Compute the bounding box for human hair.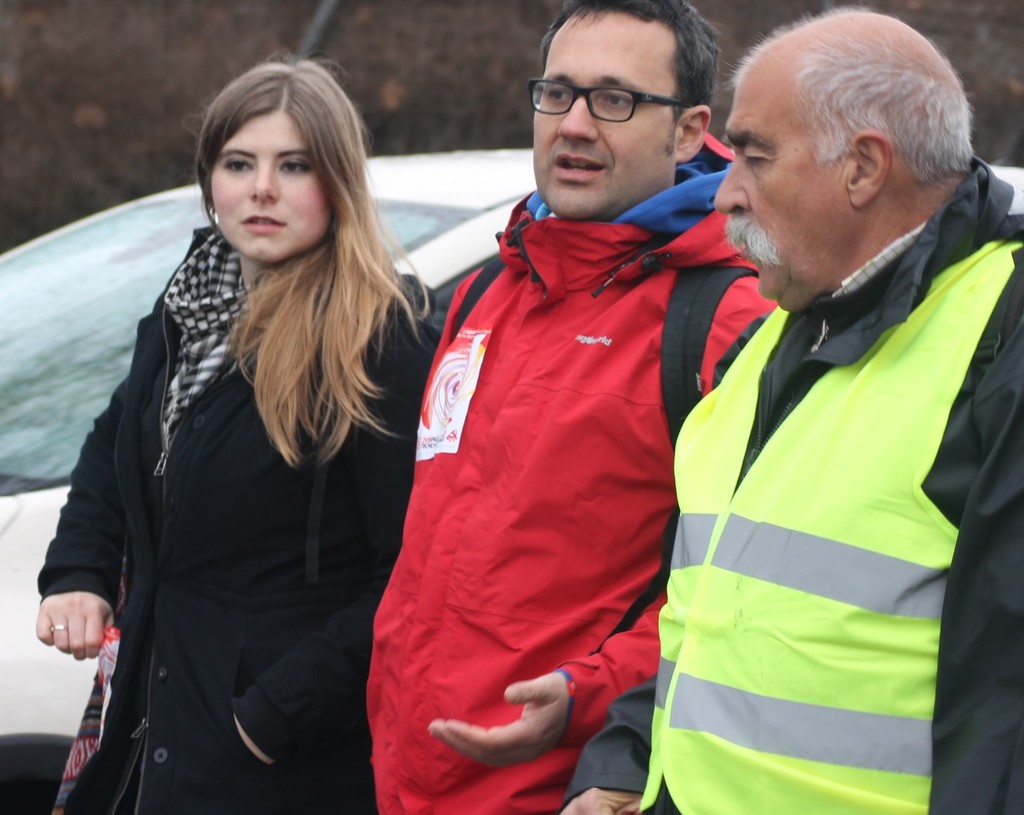
bbox(732, 0, 971, 180).
